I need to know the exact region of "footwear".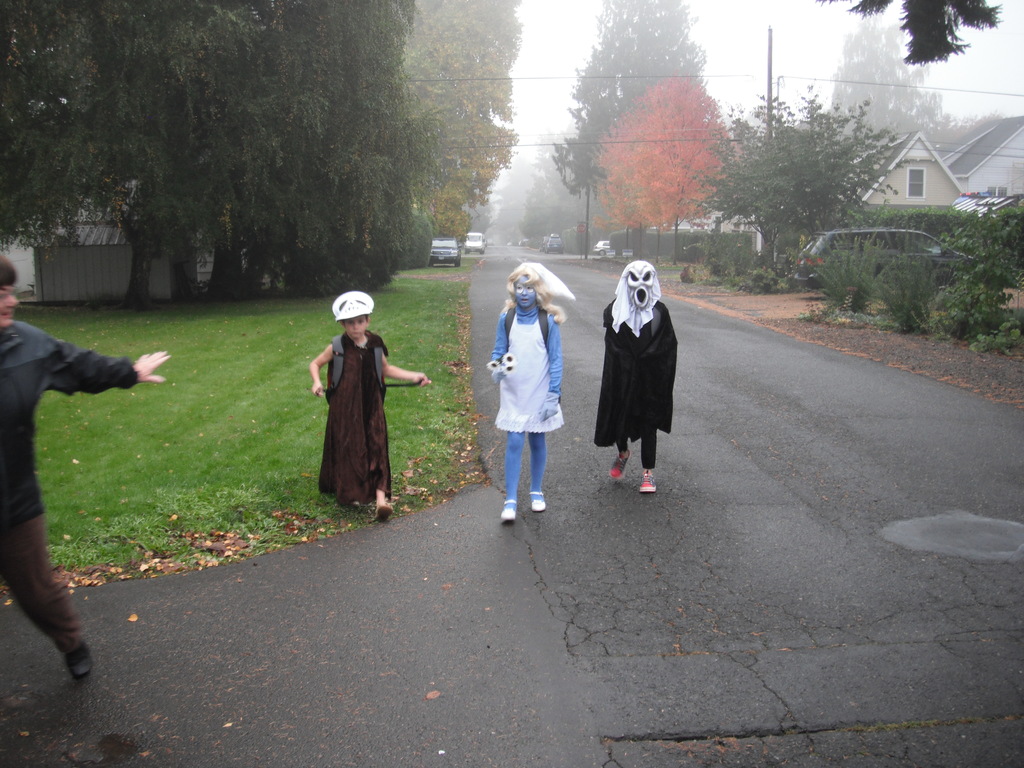
Region: box(374, 504, 396, 524).
